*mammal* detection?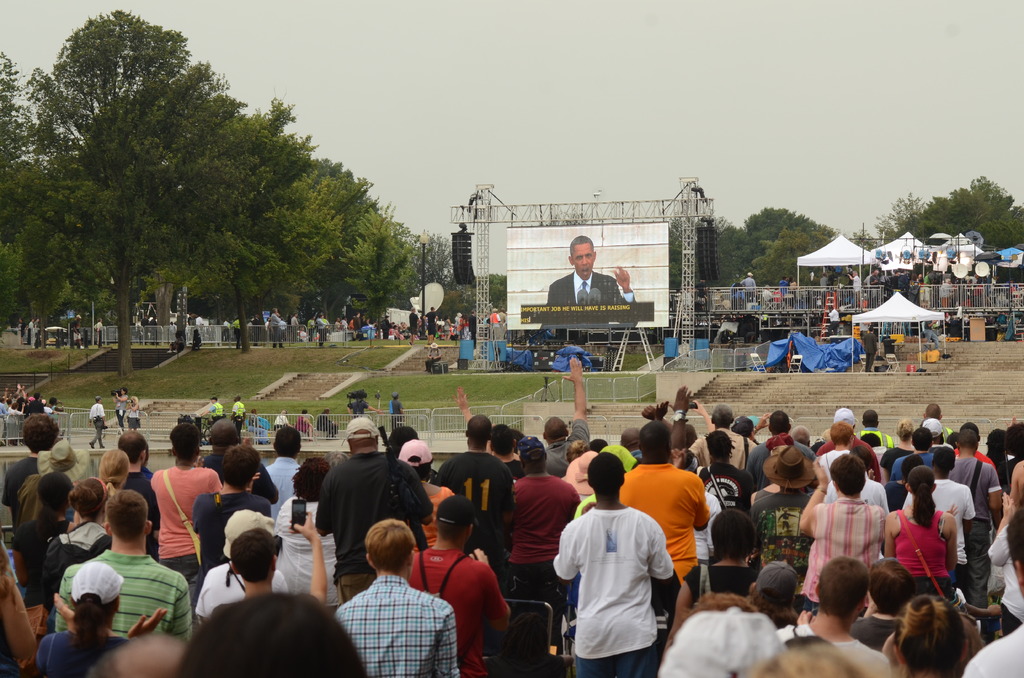
[left=248, top=408, right=268, bottom=432]
